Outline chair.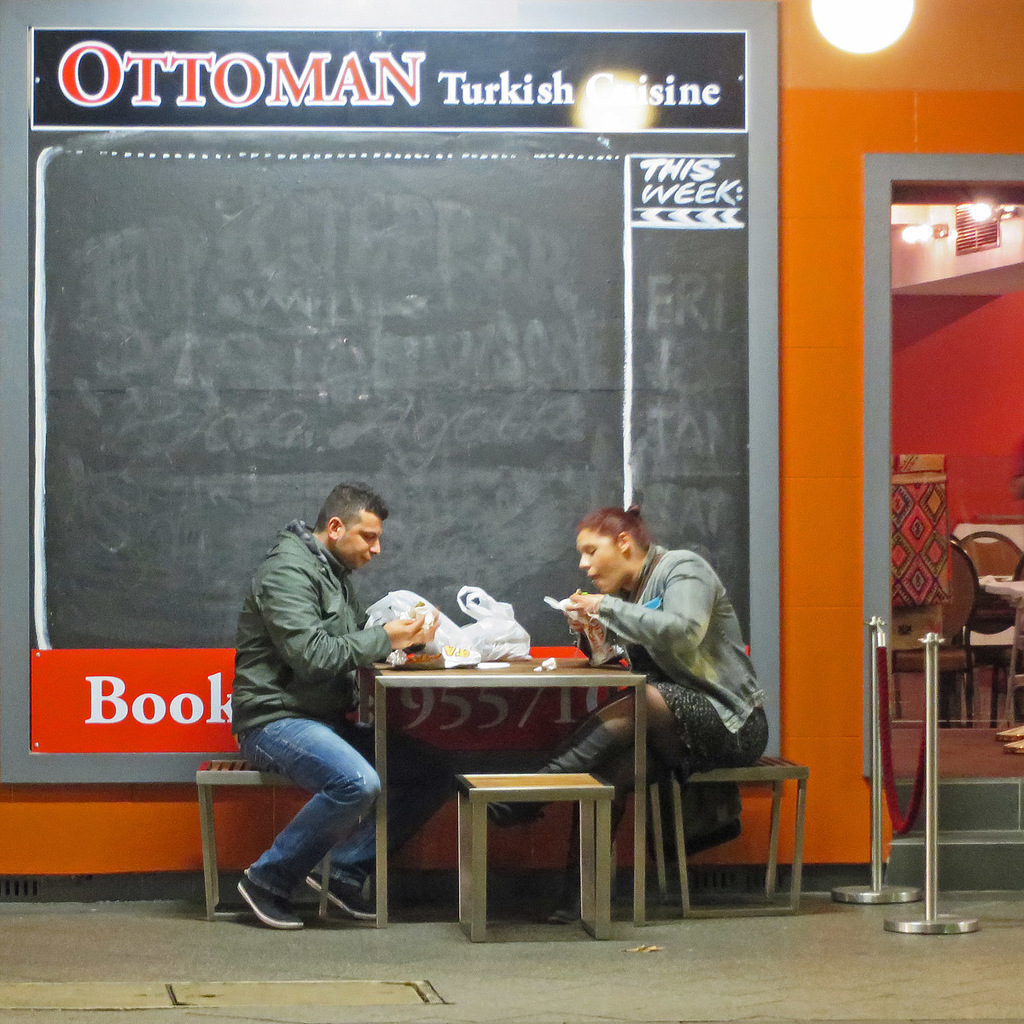
Outline: [952,527,1023,729].
